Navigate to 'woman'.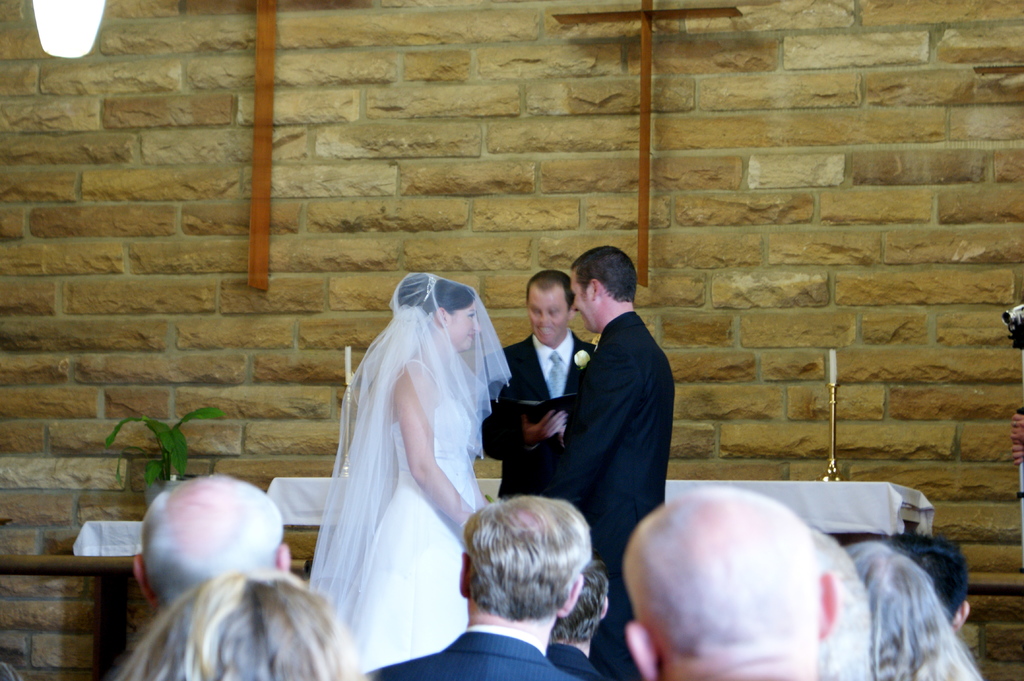
Navigation target: {"left": 301, "top": 264, "right": 519, "bottom": 666}.
